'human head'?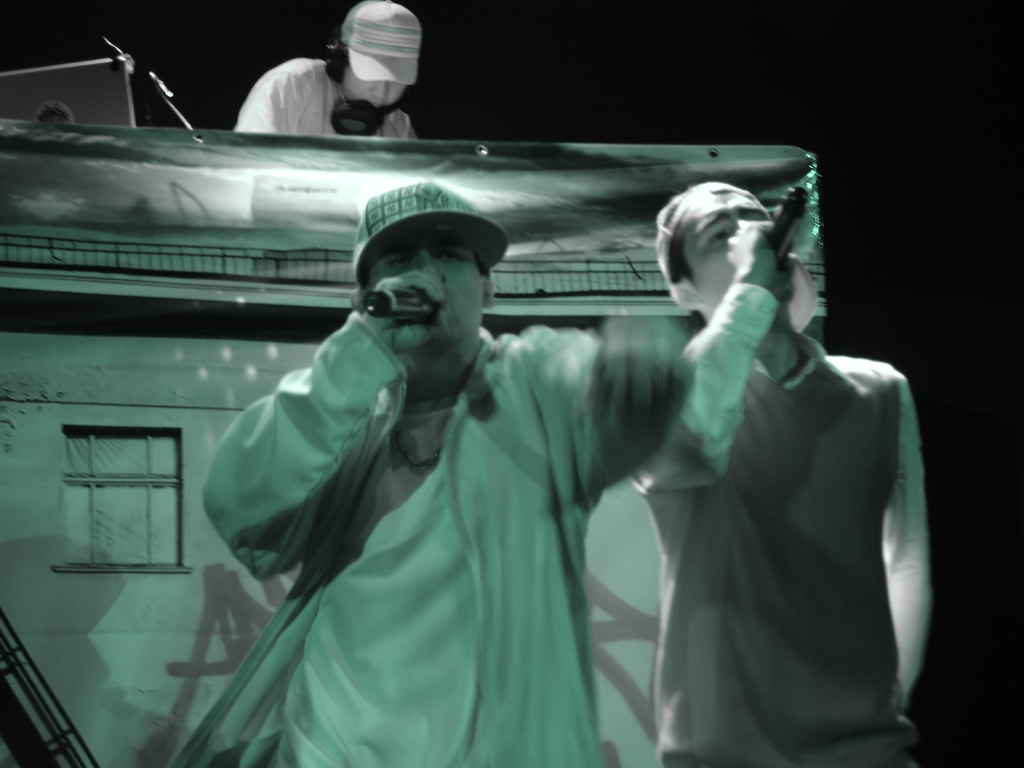
detection(655, 181, 805, 333)
